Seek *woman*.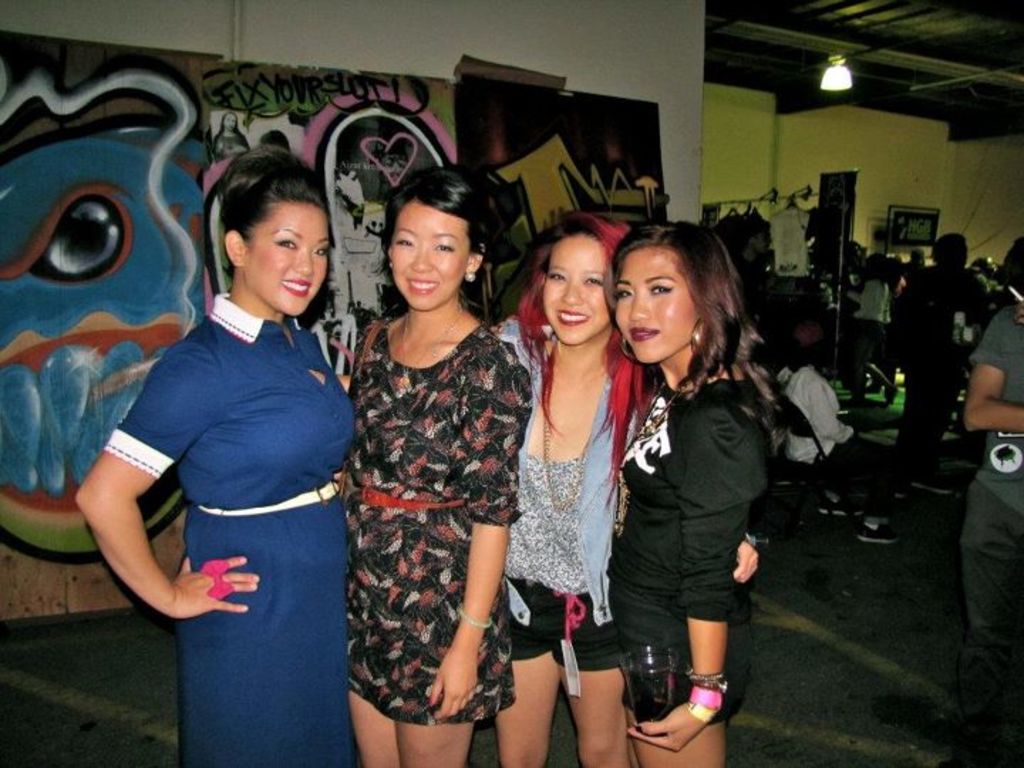
rect(75, 148, 358, 767).
